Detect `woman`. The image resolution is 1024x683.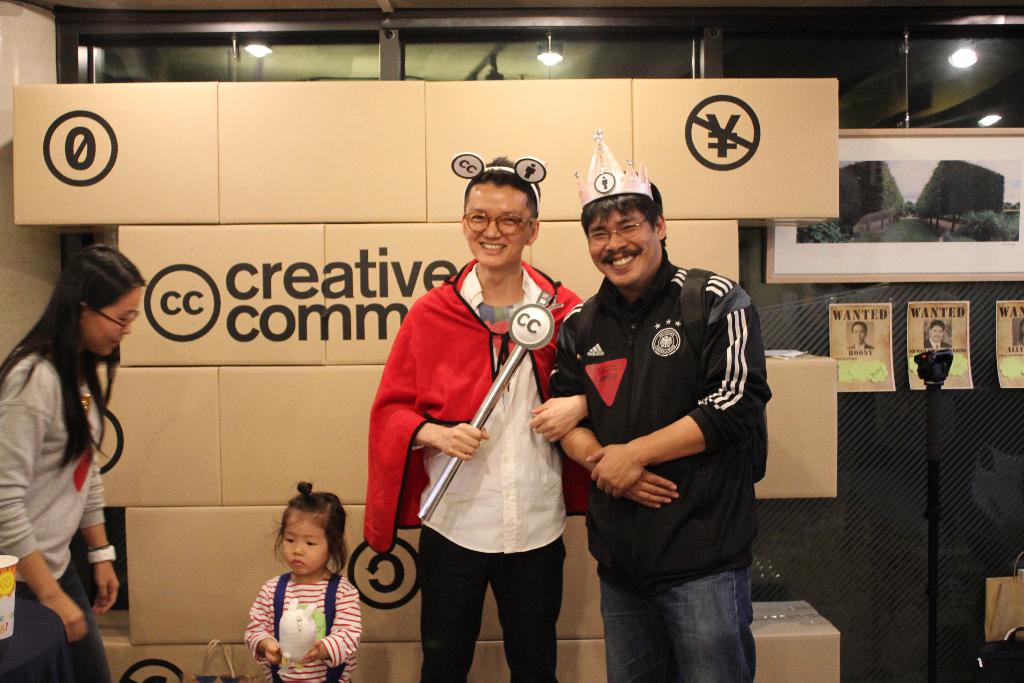
0/245/146/682.
